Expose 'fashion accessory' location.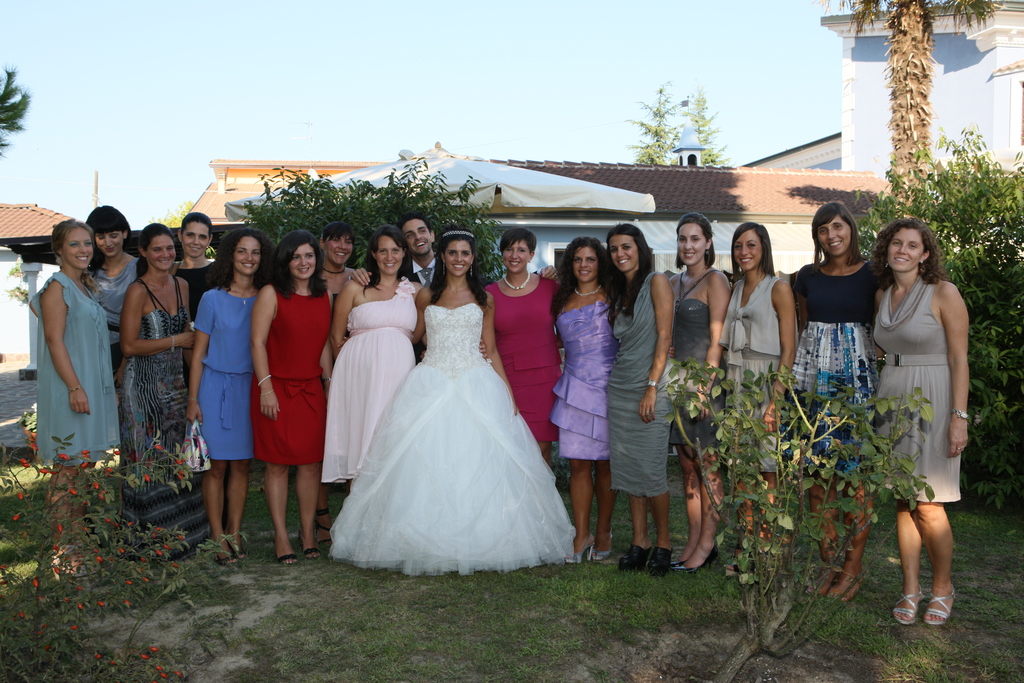
Exposed at [left=915, top=259, right=929, bottom=276].
